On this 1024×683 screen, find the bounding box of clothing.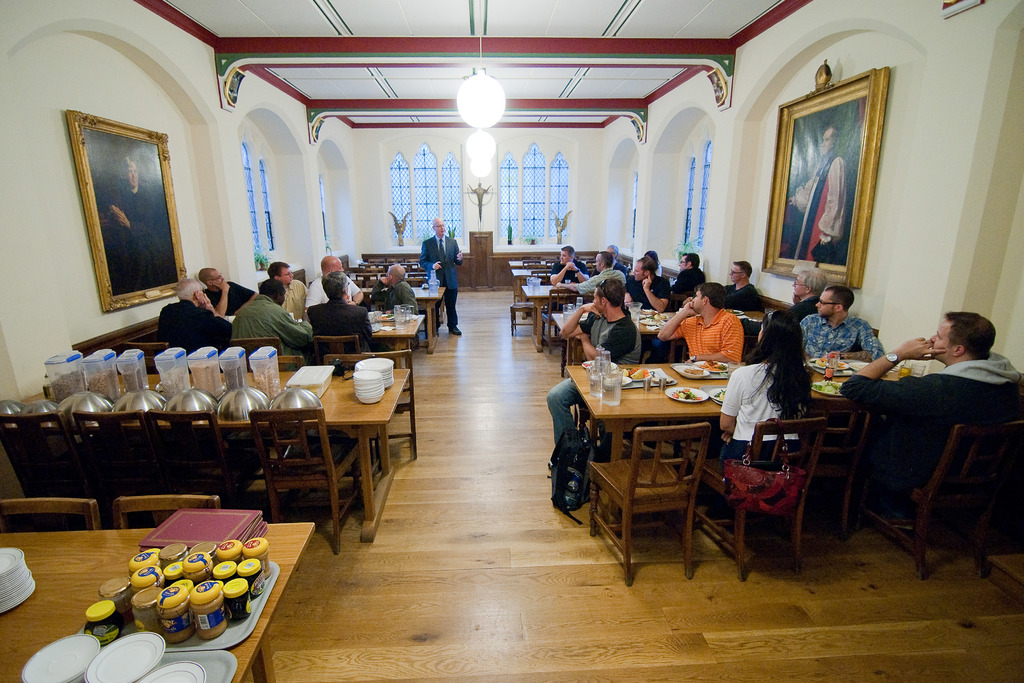
Bounding box: select_region(547, 315, 641, 446).
